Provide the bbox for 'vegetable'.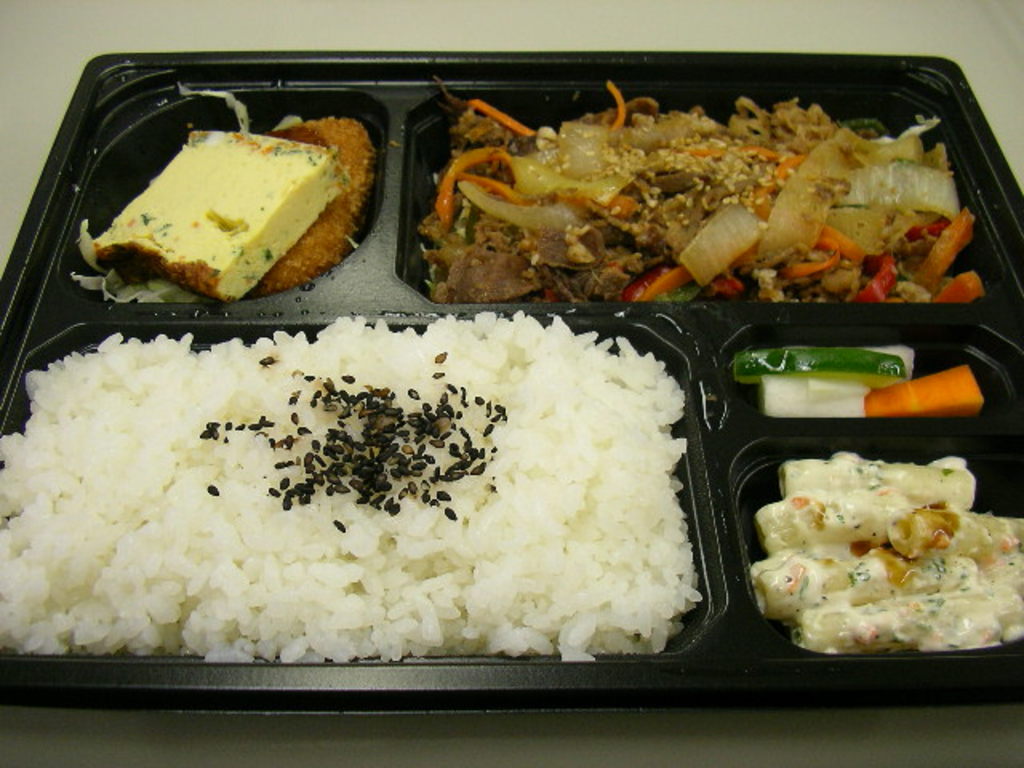
<region>651, 285, 699, 302</region>.
